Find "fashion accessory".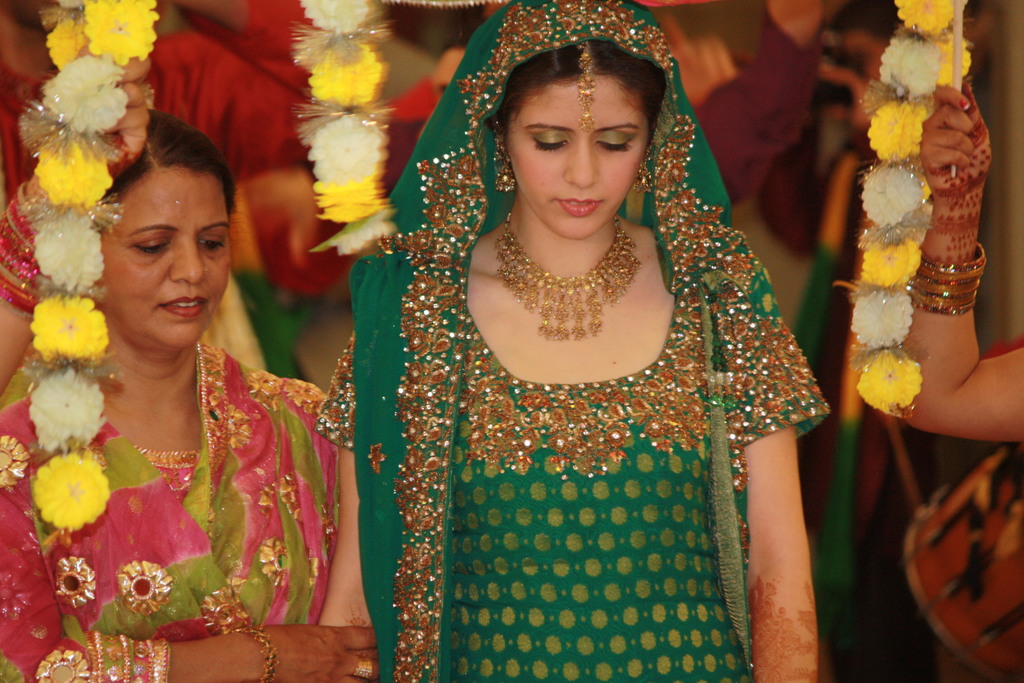
<region>577, 42, 596, 131</region>.
